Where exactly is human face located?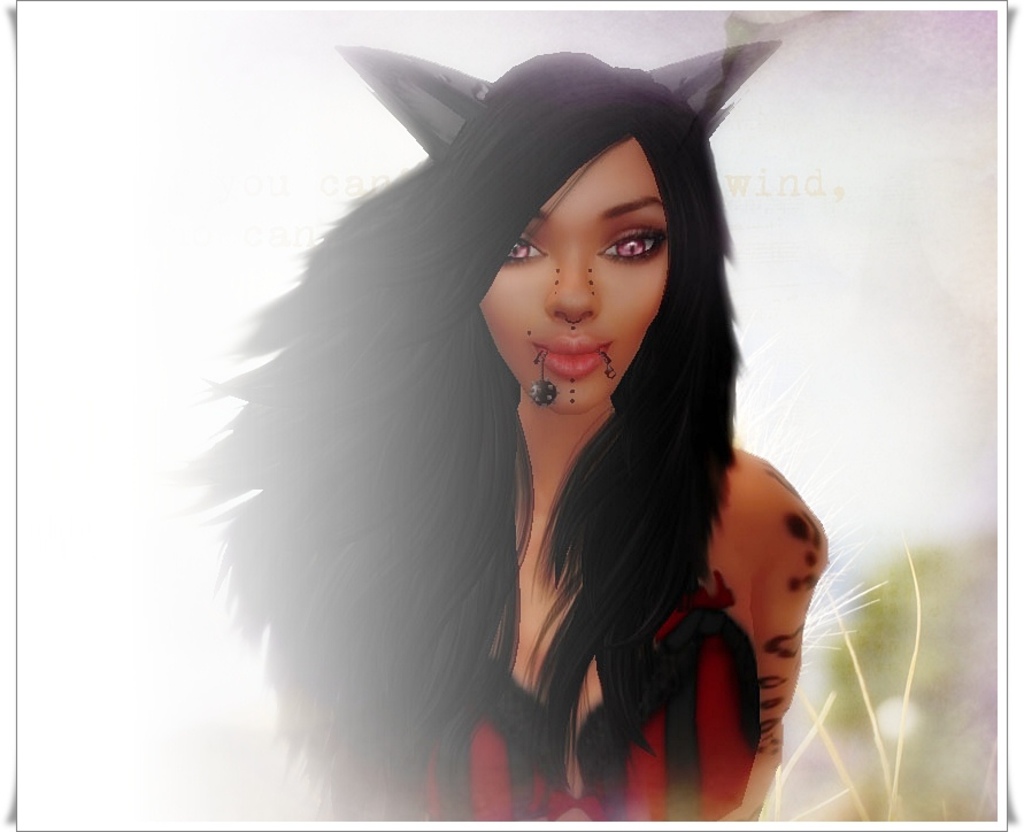
Its bounding box is <box>477,132,669,411</box>.
